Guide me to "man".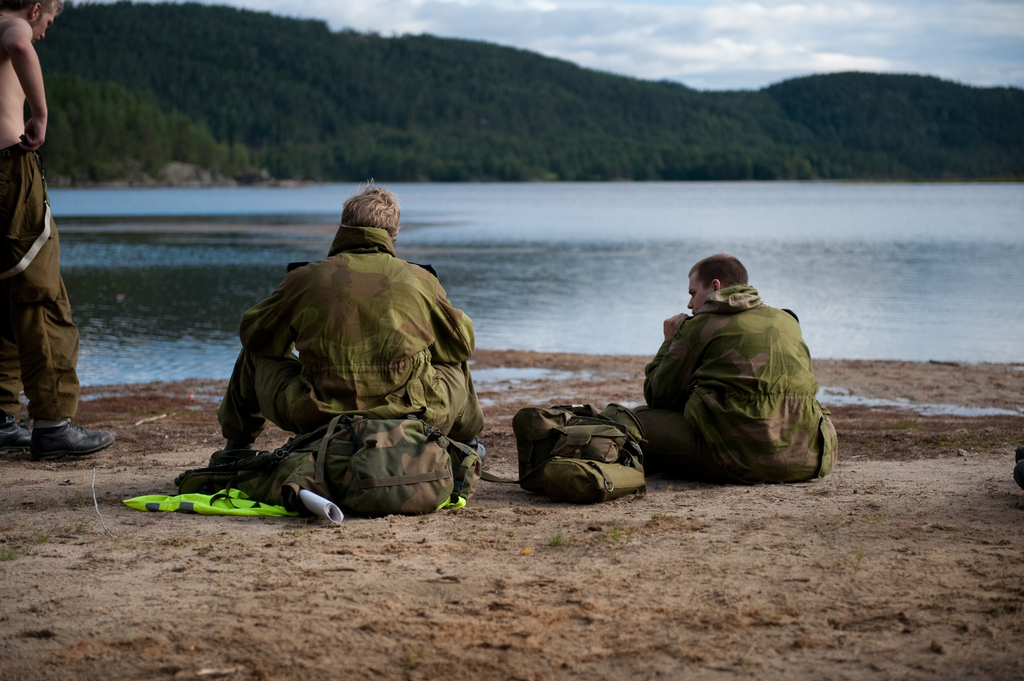
Guidance: [207,191,473,543].
